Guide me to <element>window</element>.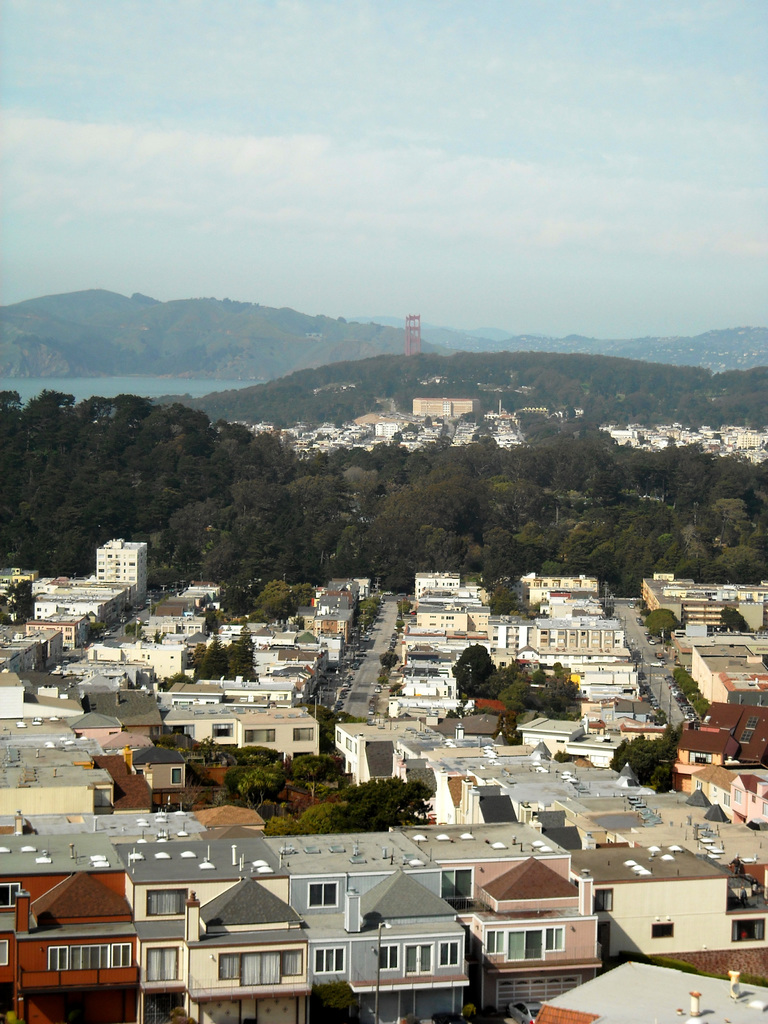
Guidance: [x1=285, y1=945, x2=304, y2=976].
